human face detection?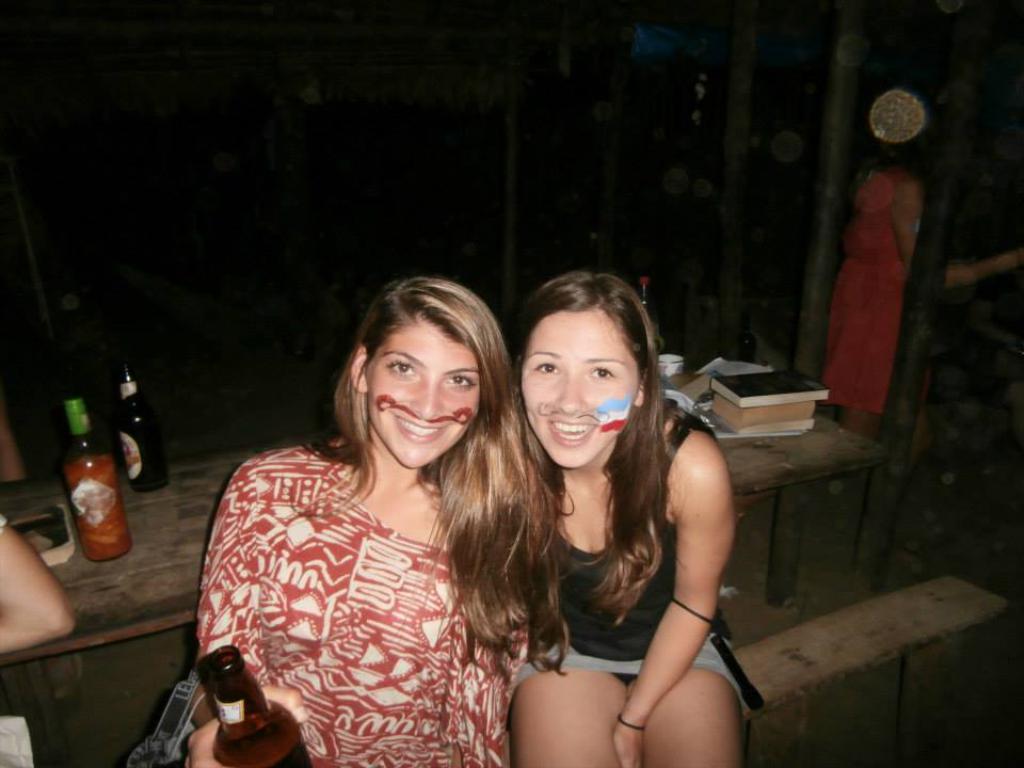
<region>365, 315, 481, 466</region>
